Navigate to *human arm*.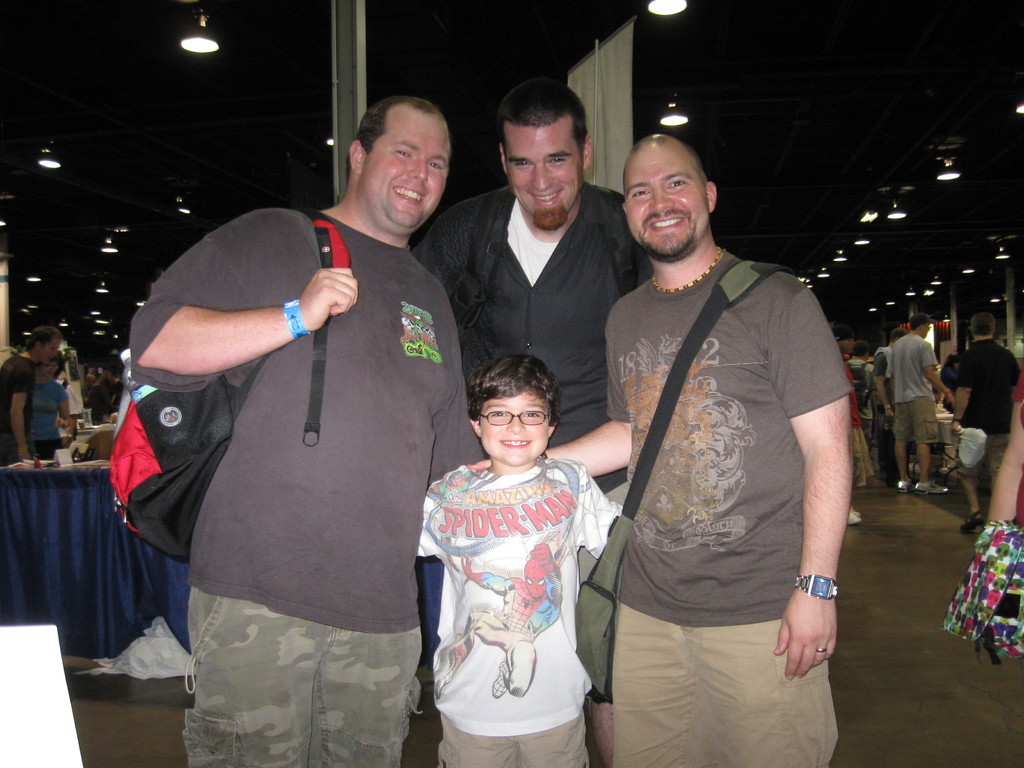
Navigation target: bbox=(612, 184, 663, 294).
